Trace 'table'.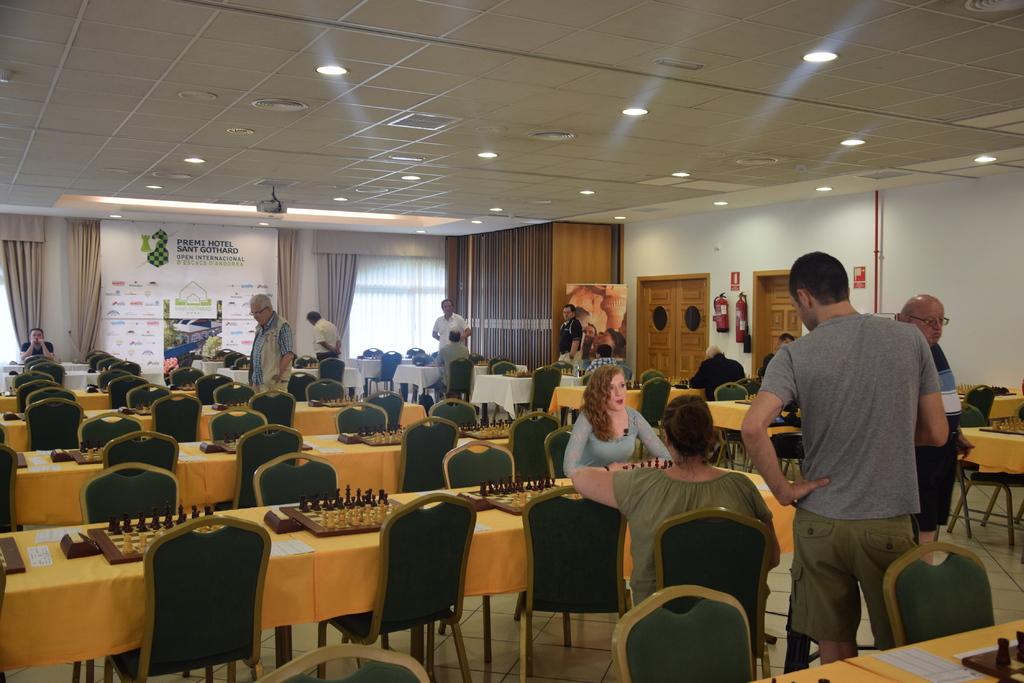
Traced to [1, 371, 163, 387].
